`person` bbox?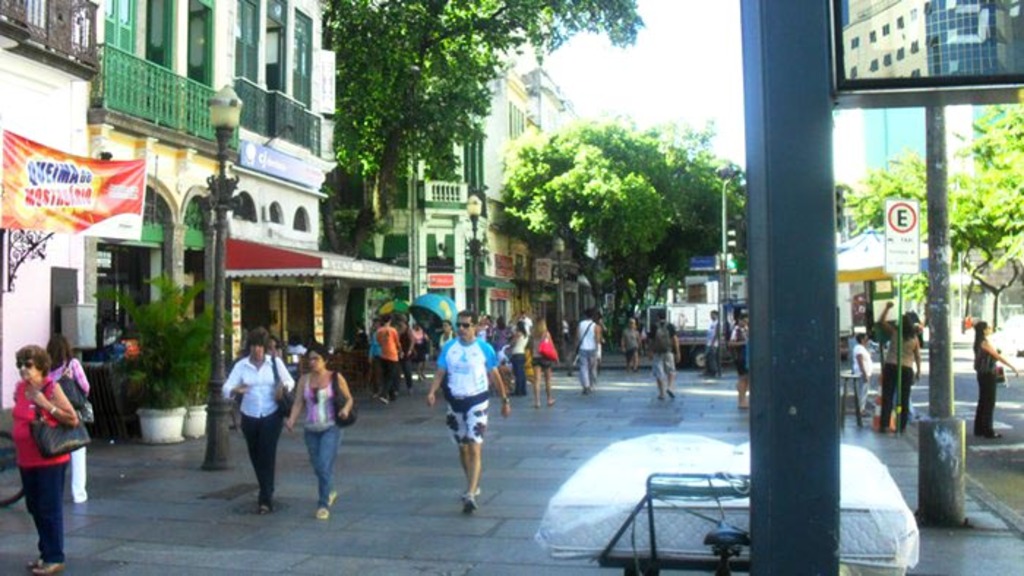
select_region(295, 346, 353, 515)
